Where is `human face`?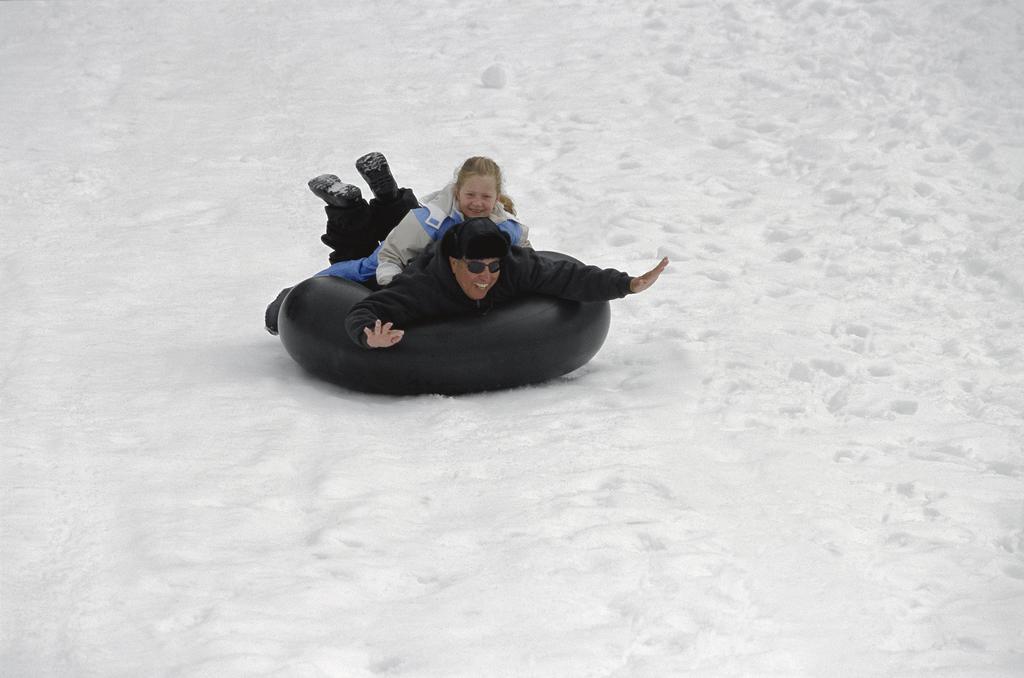
bbox=[460, 172, 497, 217].
